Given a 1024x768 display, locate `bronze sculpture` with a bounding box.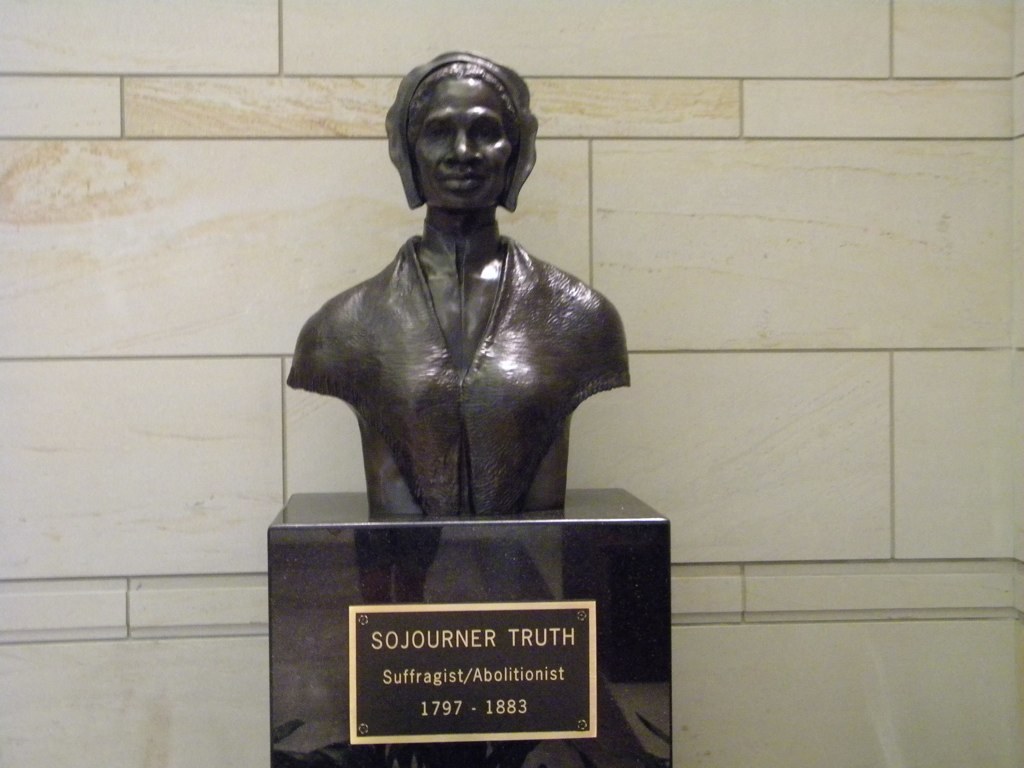
Located: (252,49,700,558).
